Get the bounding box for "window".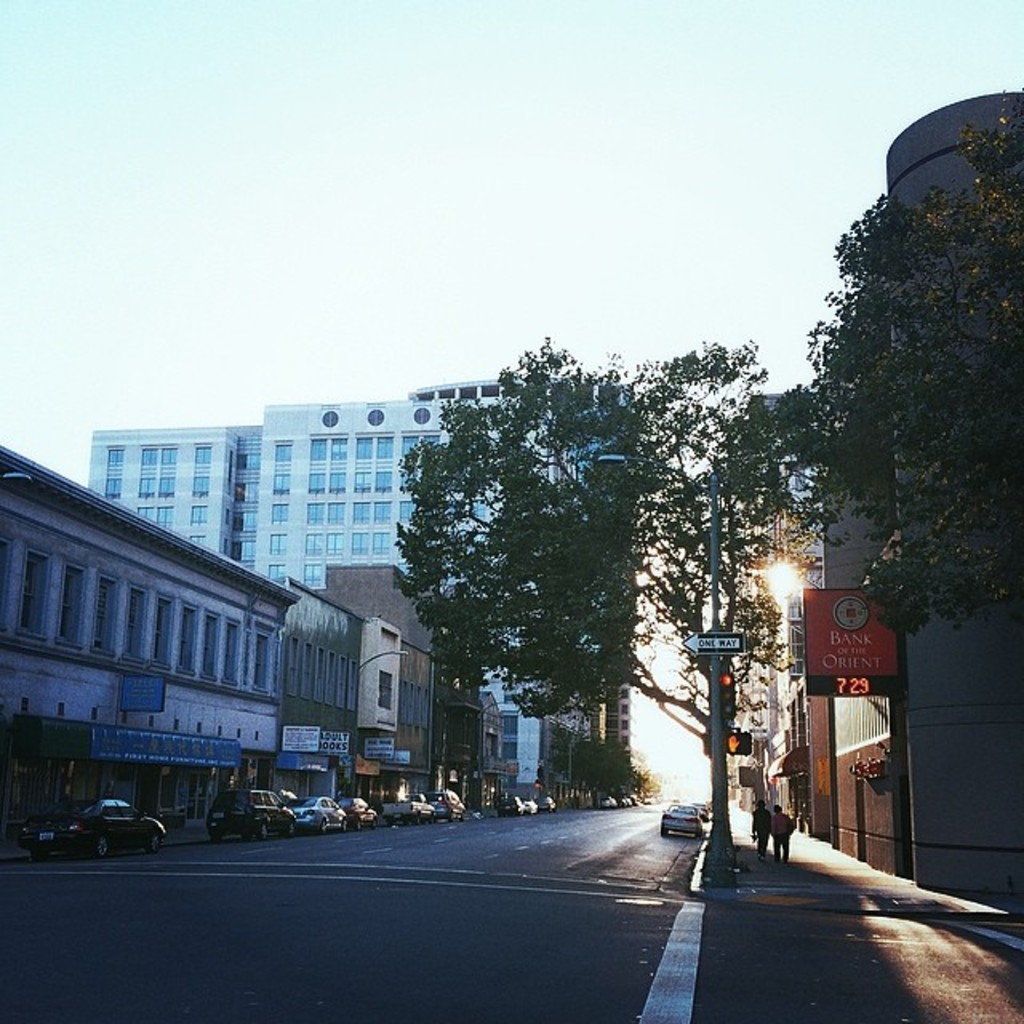
16:544:48:635.
